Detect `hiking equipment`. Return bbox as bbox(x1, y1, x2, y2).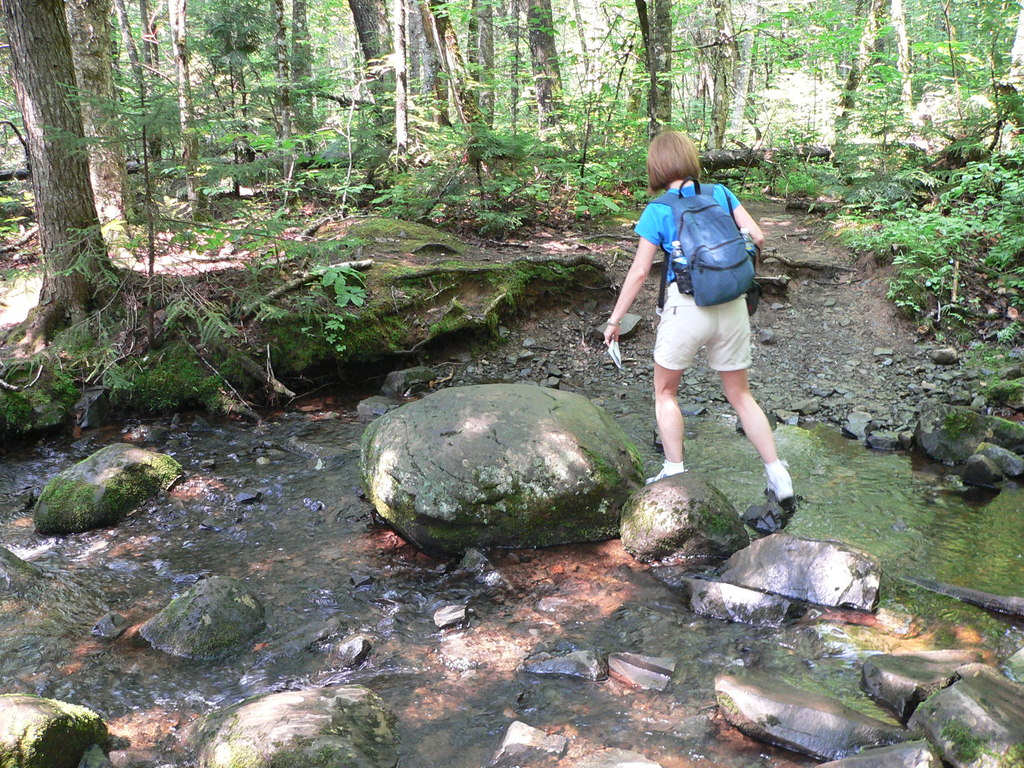
bbox(652, 177, 756, 314).
